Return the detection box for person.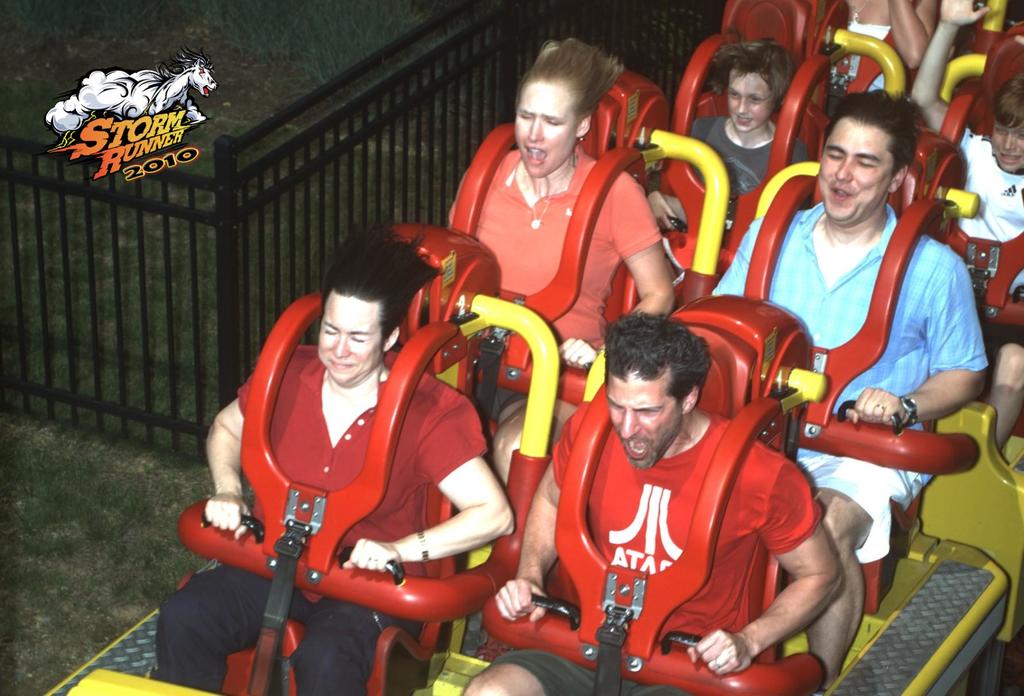
<bbox>461, 303, 842, 695</bbox>.
